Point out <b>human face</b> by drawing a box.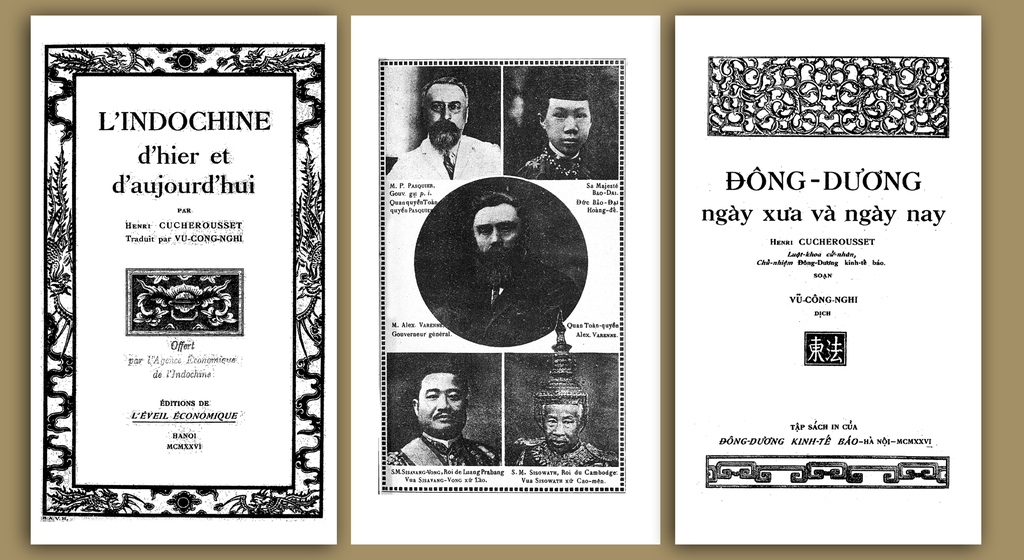
424:82:467:141.
